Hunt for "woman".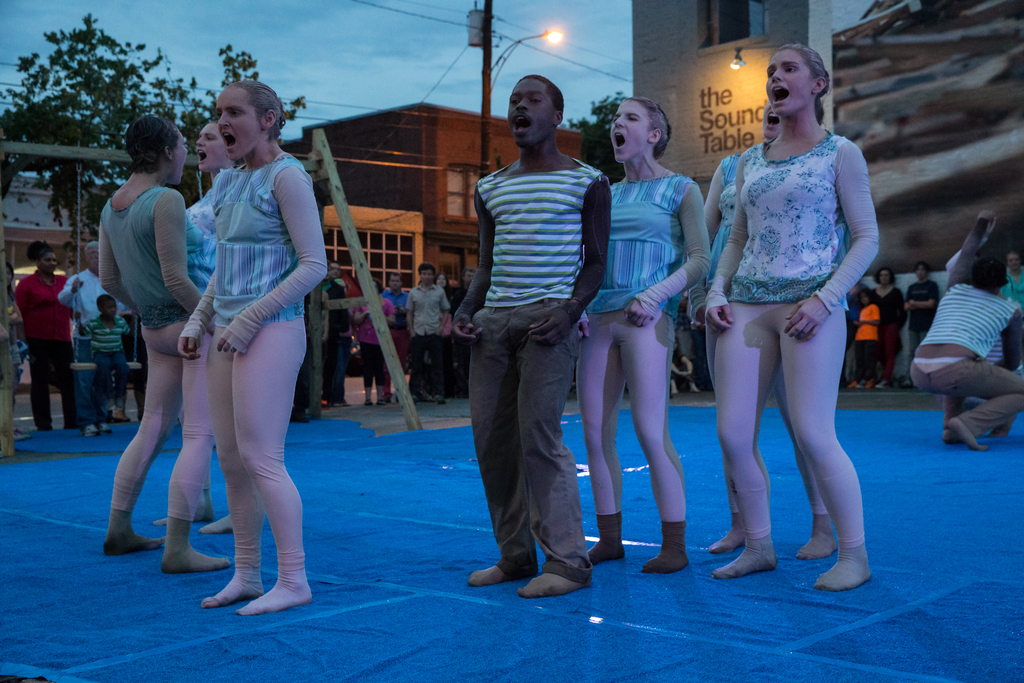
Hunted down at bbox=[96, 111, 232, 572].
